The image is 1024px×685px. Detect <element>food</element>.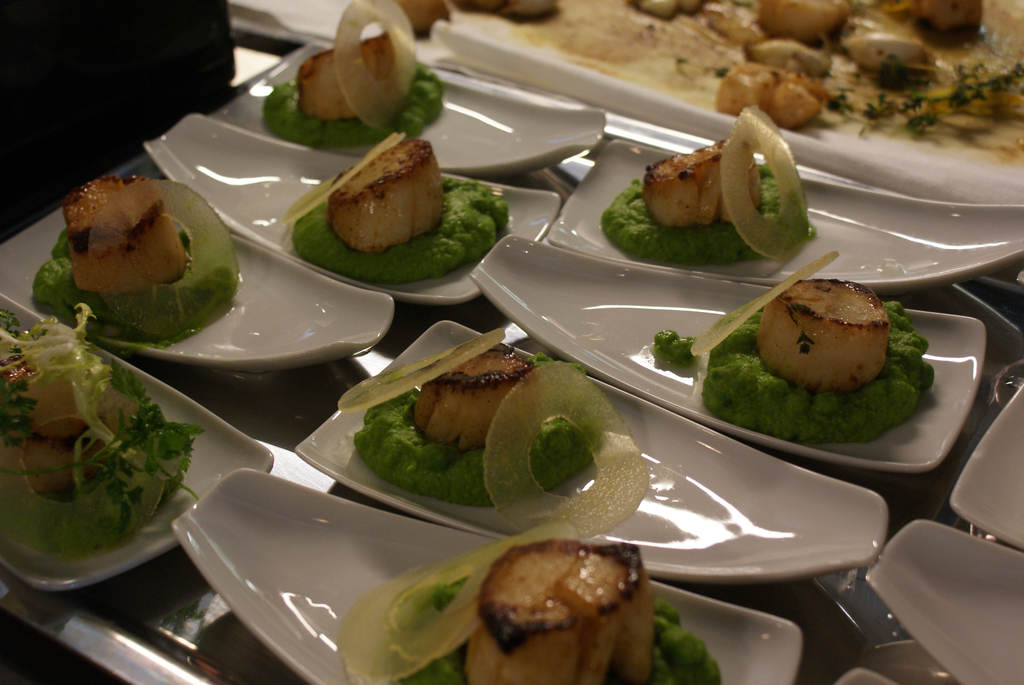
Detection: 262, 0, 445, 152.
